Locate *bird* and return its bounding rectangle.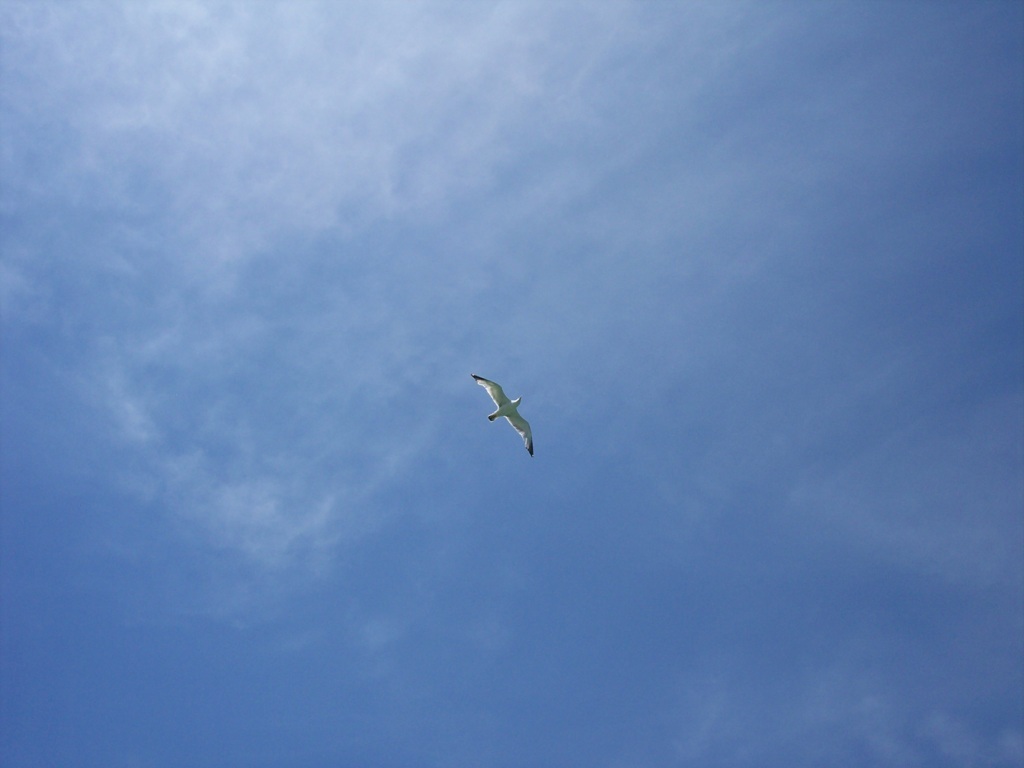
bbox=(470, 380, 547, 470).
